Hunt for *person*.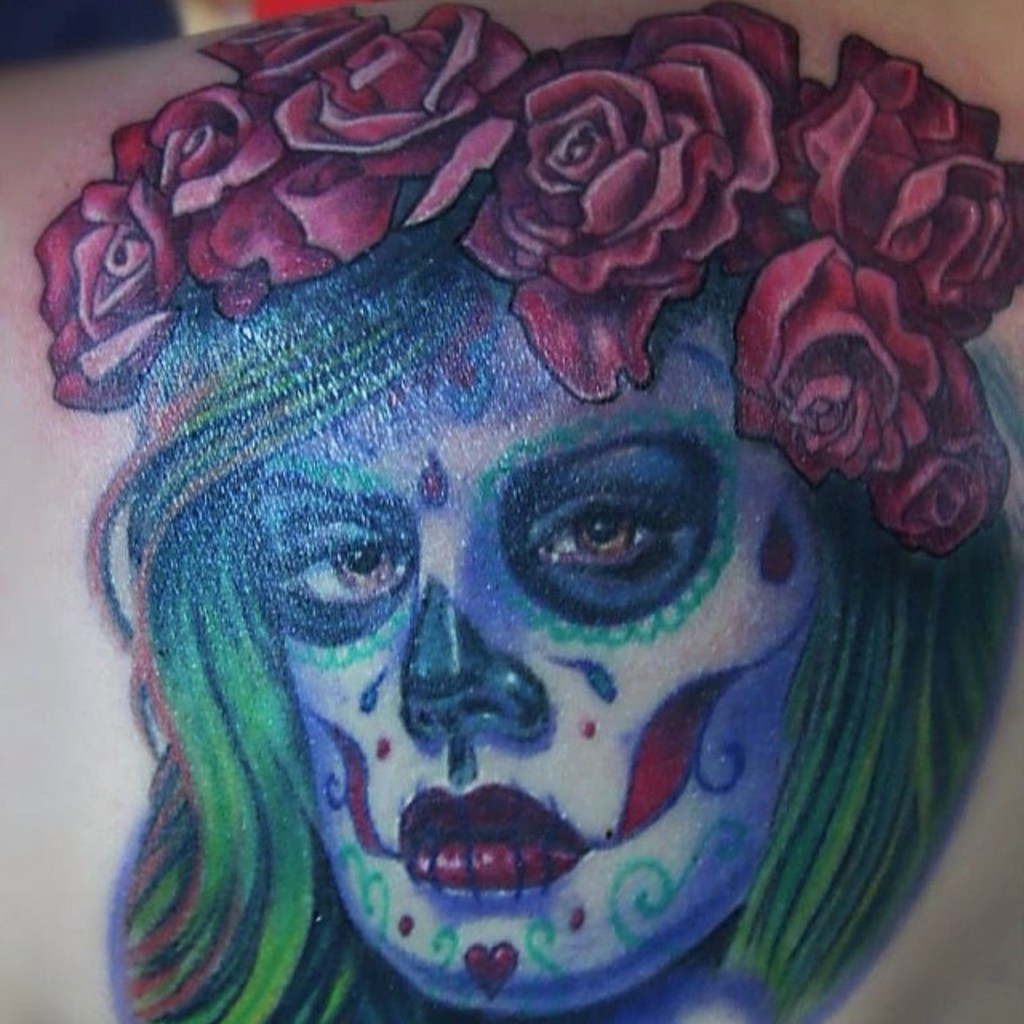
Hunted down at detection(112, 3, 1022, 1022).
